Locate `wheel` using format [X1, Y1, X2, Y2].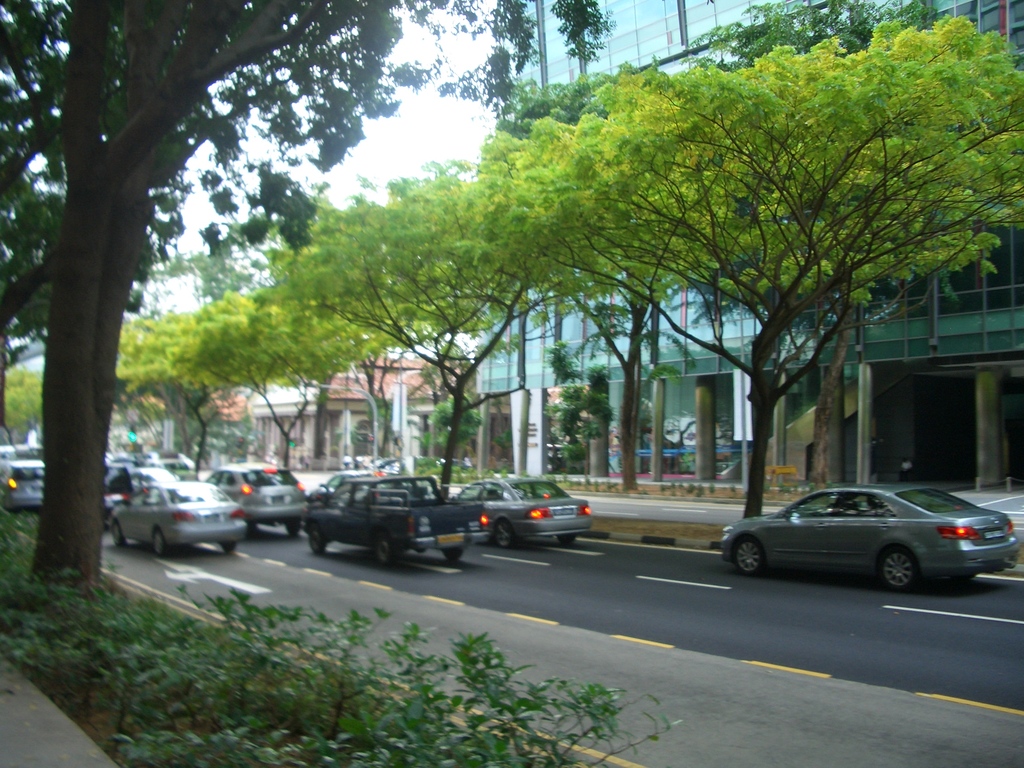
[724, 532, 765, 575].
